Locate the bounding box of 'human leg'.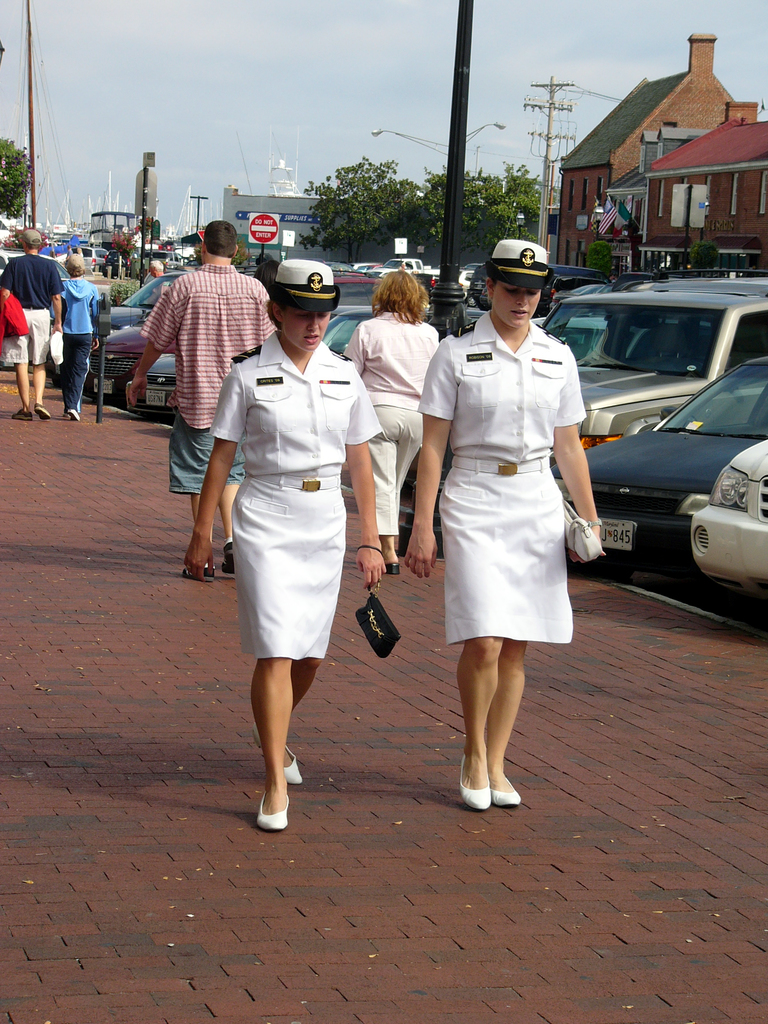
Bounding box: x1=67 y1=326 x2=93 y2=424.
